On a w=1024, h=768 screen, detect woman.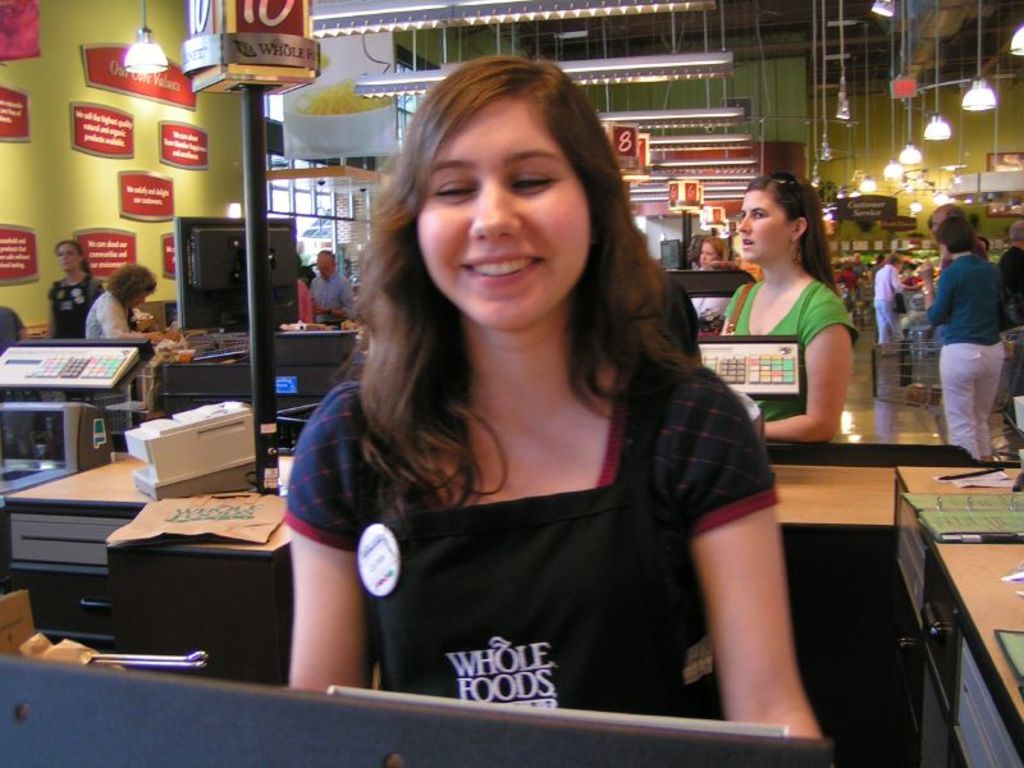
<region>49, 239, 105, 335</region>.
